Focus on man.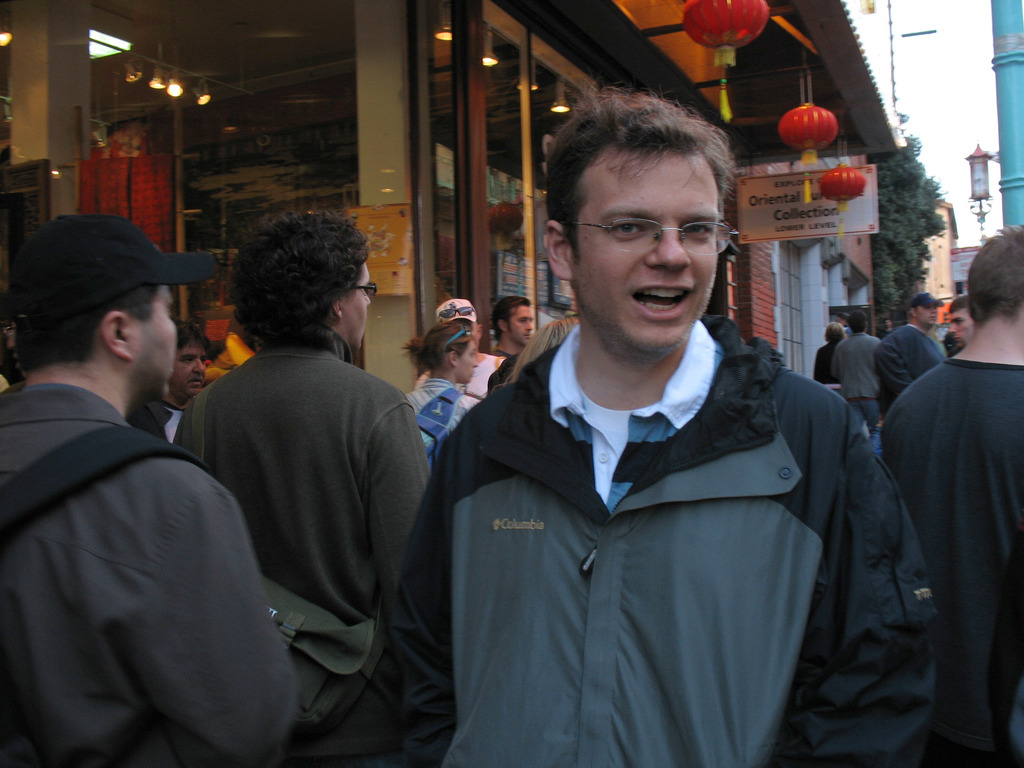
Focused at <region>883, 289, 948, 396</region>.
